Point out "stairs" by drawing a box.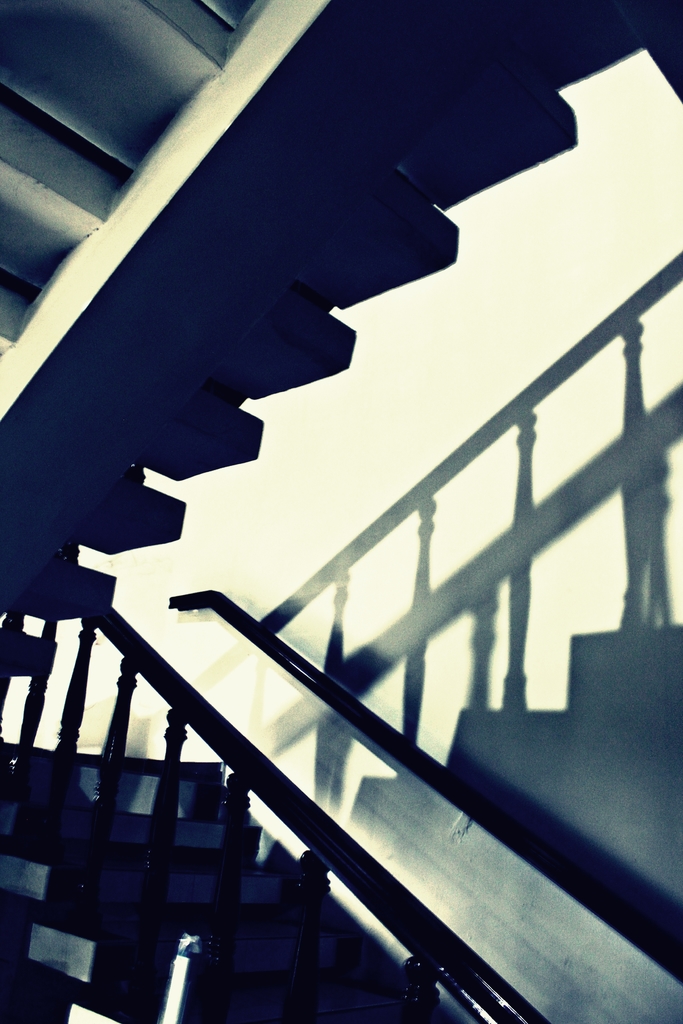
<box>347,622,682,832</box>.
